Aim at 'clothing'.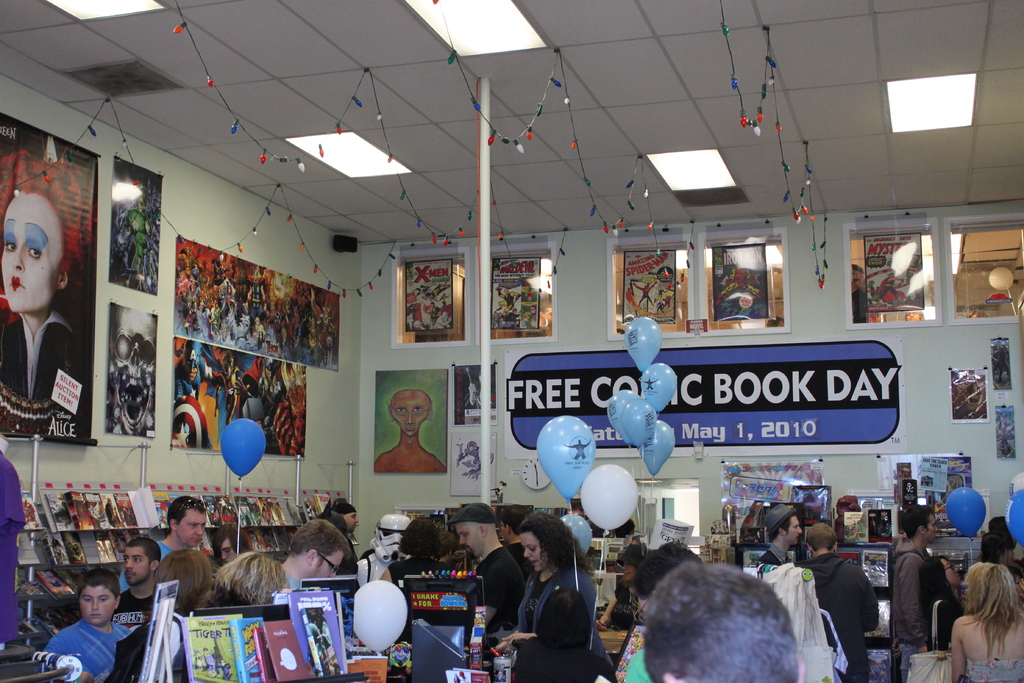
Aimed at bbox=[613, 582, 641, 627].
